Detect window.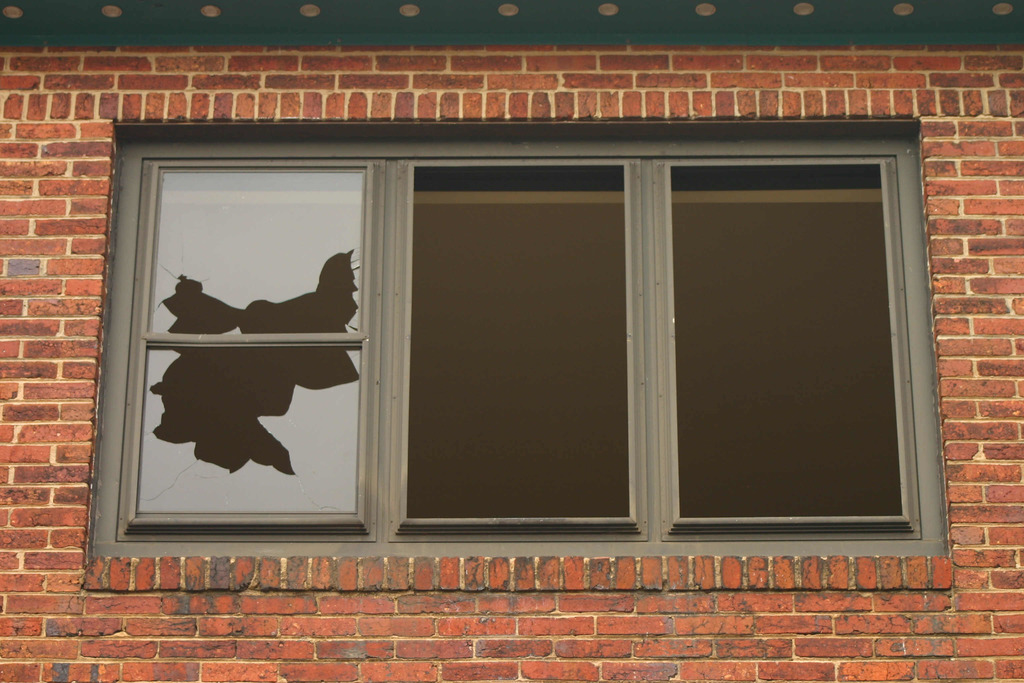
Detected at bbox(90, 117, 949, 557).
